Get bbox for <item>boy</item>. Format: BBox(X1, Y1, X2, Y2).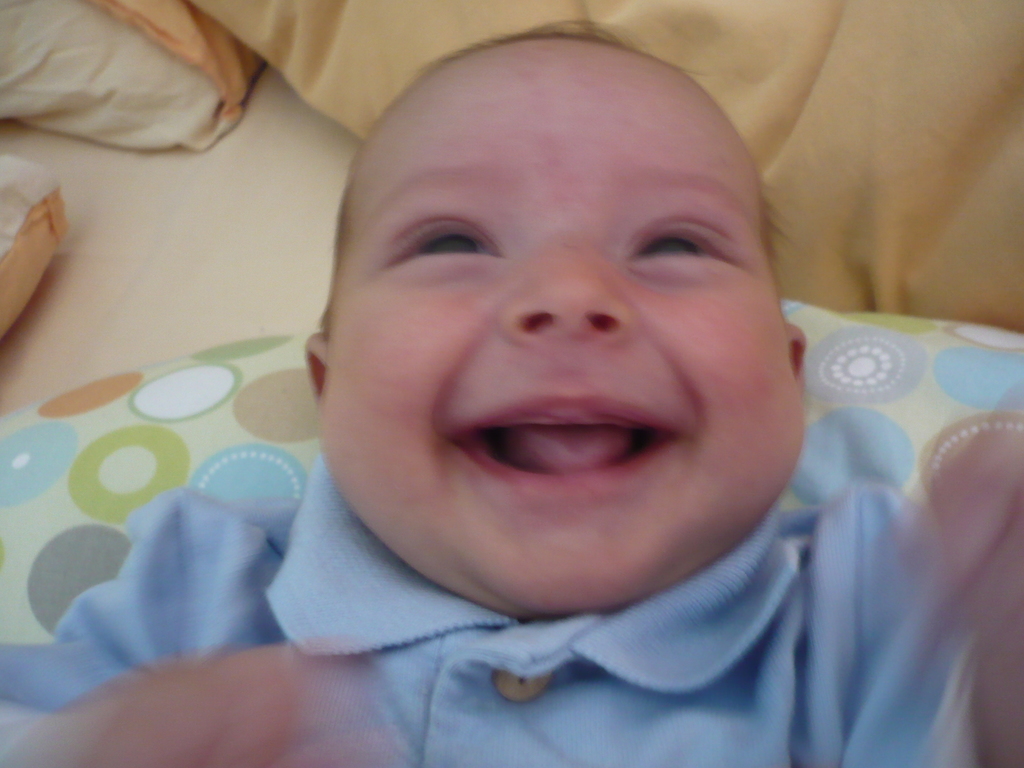
BBox(0, 11, 1023, 767).
